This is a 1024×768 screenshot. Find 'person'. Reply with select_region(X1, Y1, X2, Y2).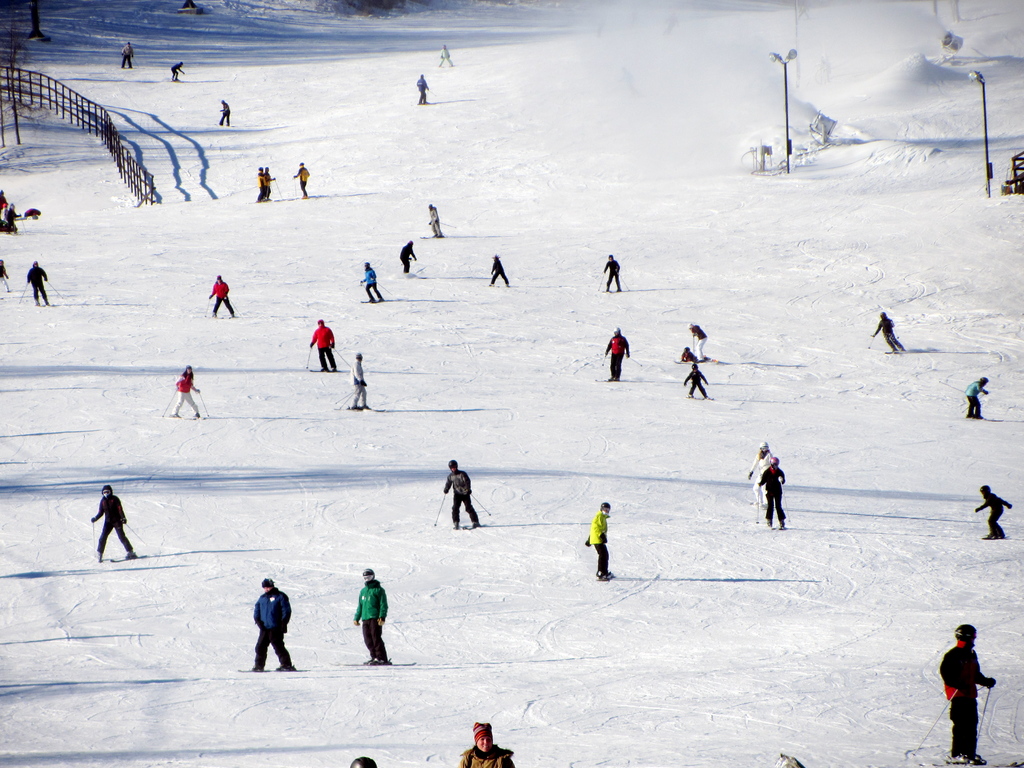
select_region(350, 566, 391, 668).
